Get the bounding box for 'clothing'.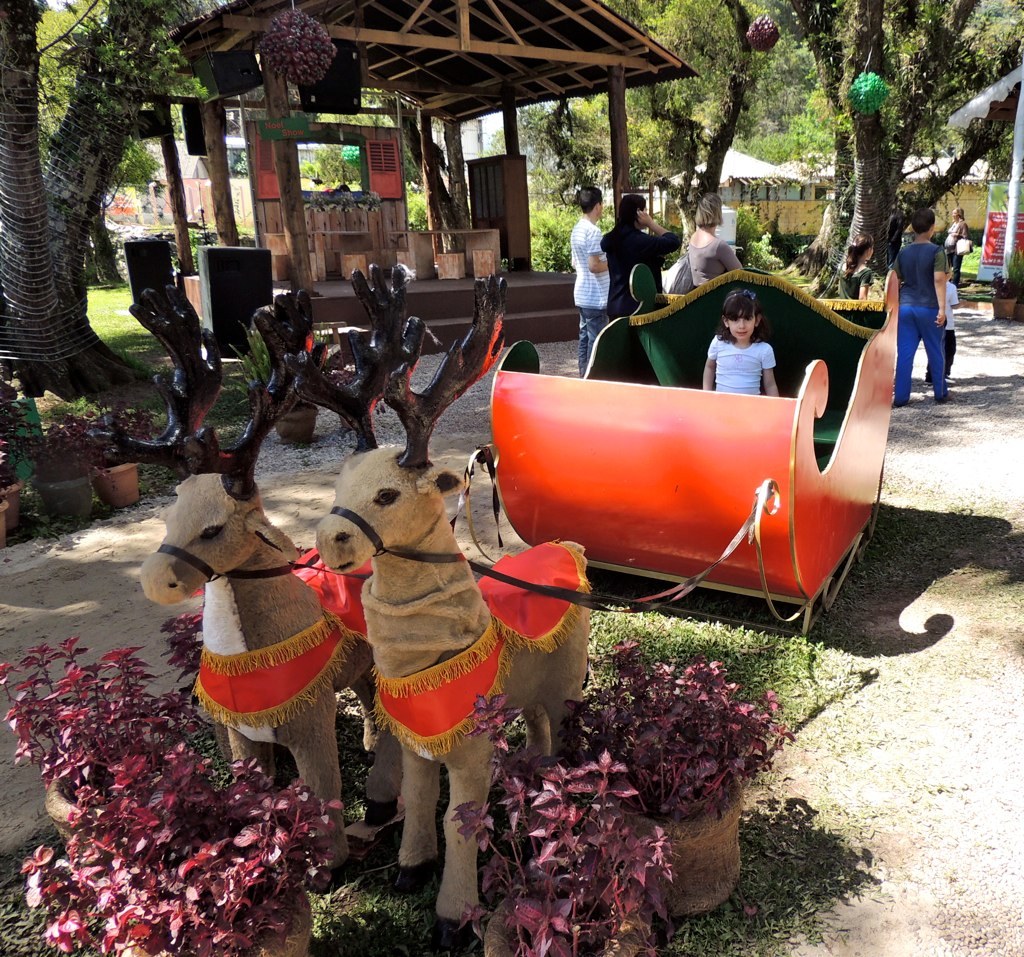
703:337:780:394.
